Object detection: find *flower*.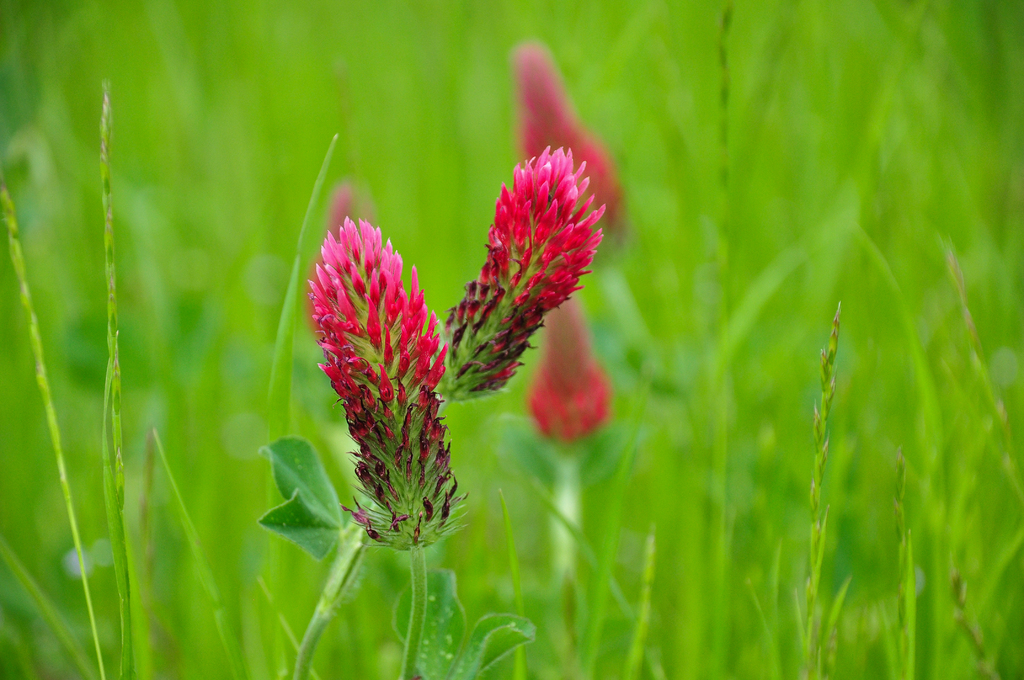
[442,142,606,399].
